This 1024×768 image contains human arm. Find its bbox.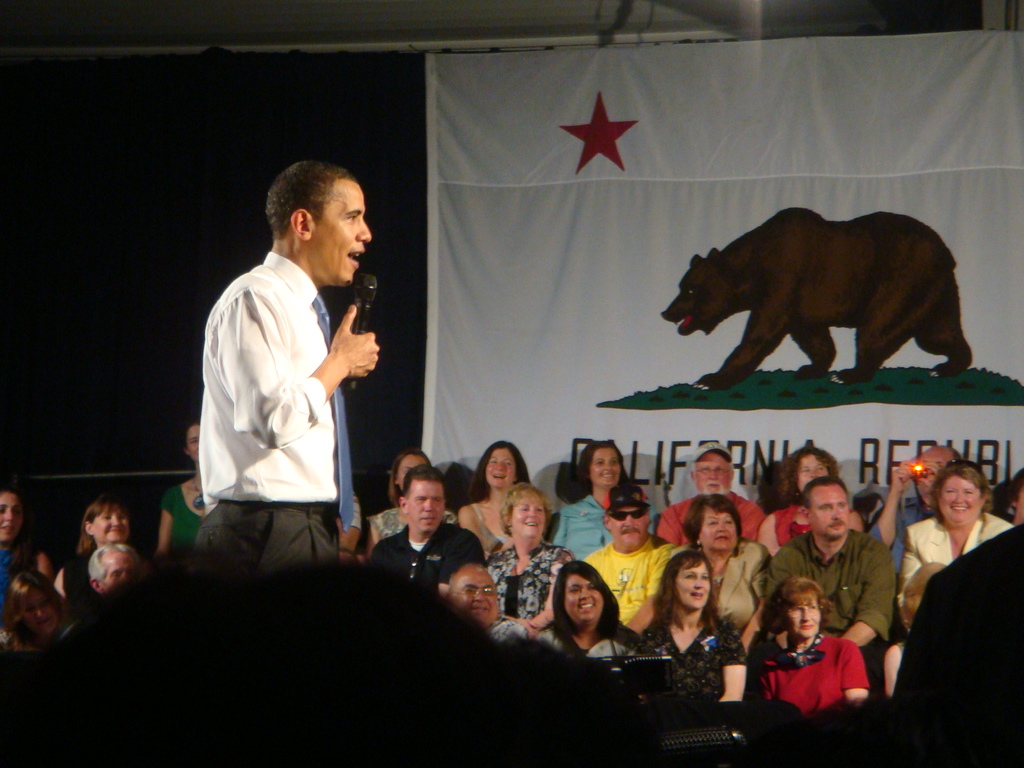
left=333, top=488, right=363, bottom=558.
